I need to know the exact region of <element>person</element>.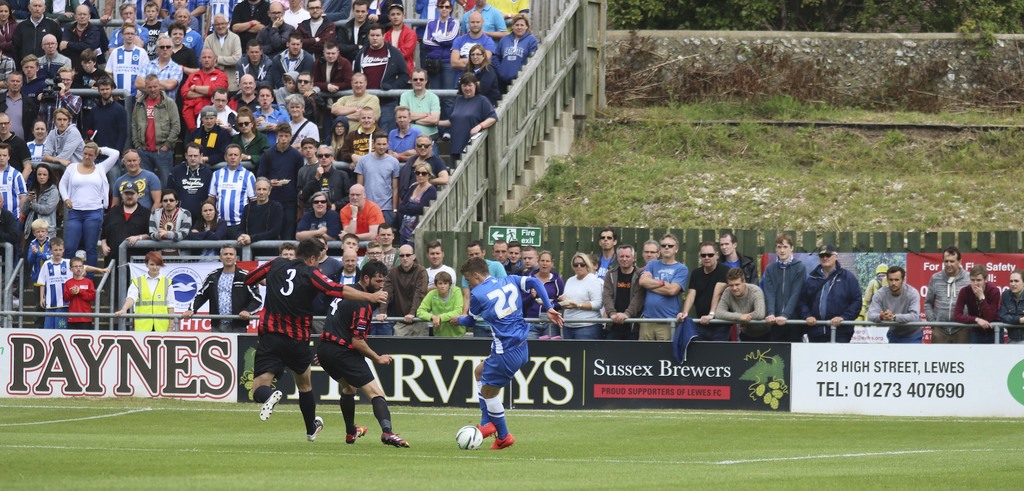
Region: [x1=516, y1=249, x2=537, y2=275].
